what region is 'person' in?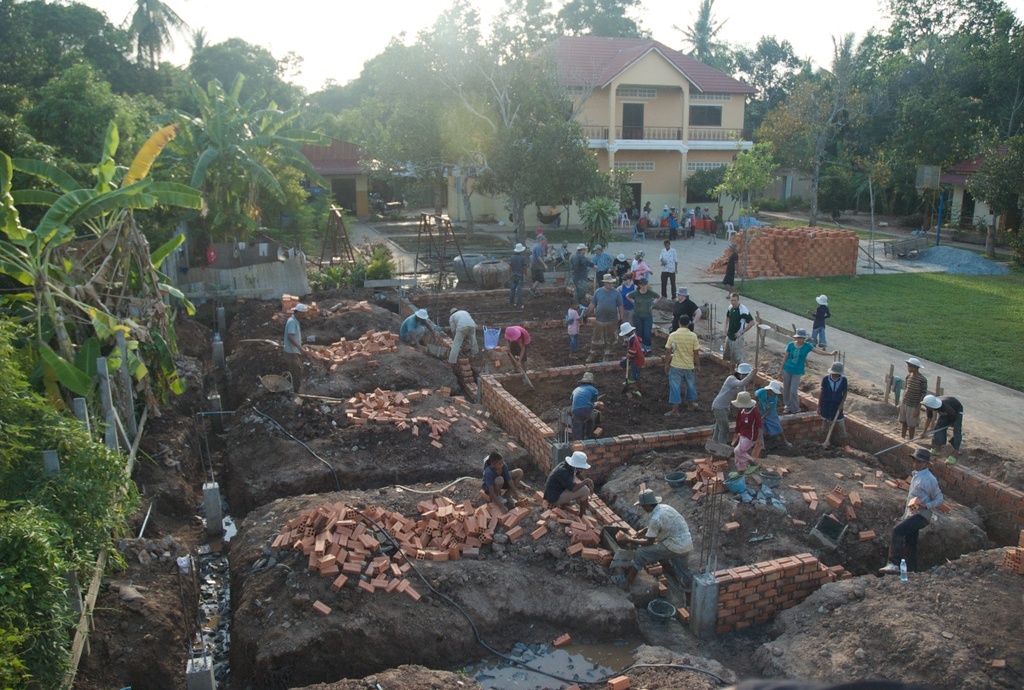
bbox(480, 449, 524, 511).
